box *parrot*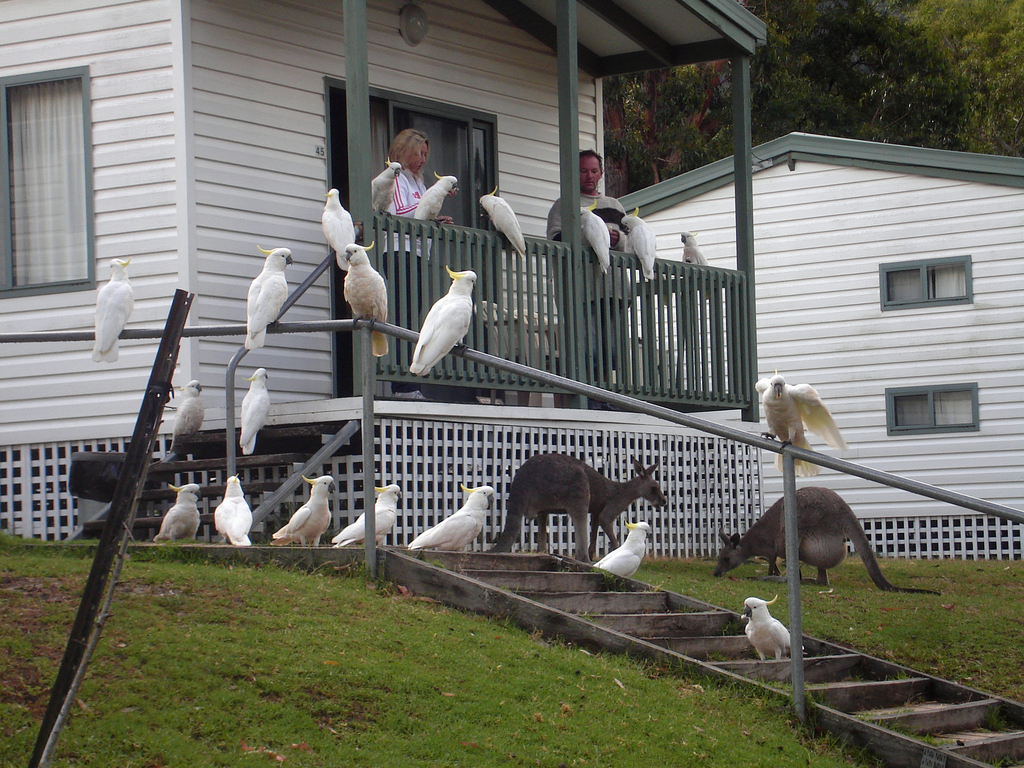
crop(175, 378, 207, 454)
